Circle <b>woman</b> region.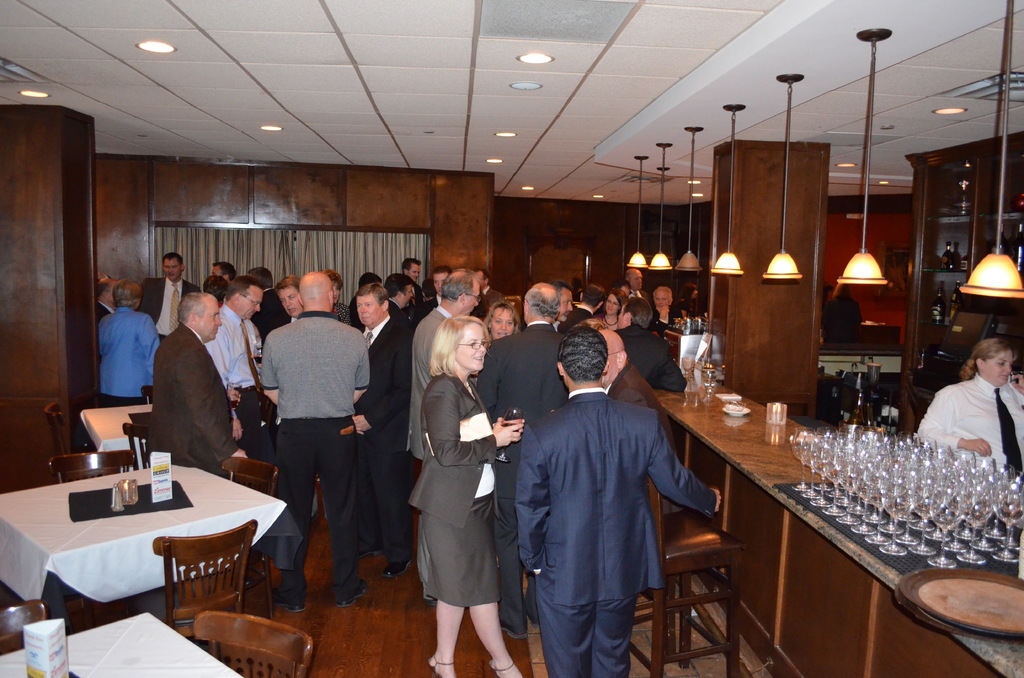
Region: (478, 297, 521, 341).
